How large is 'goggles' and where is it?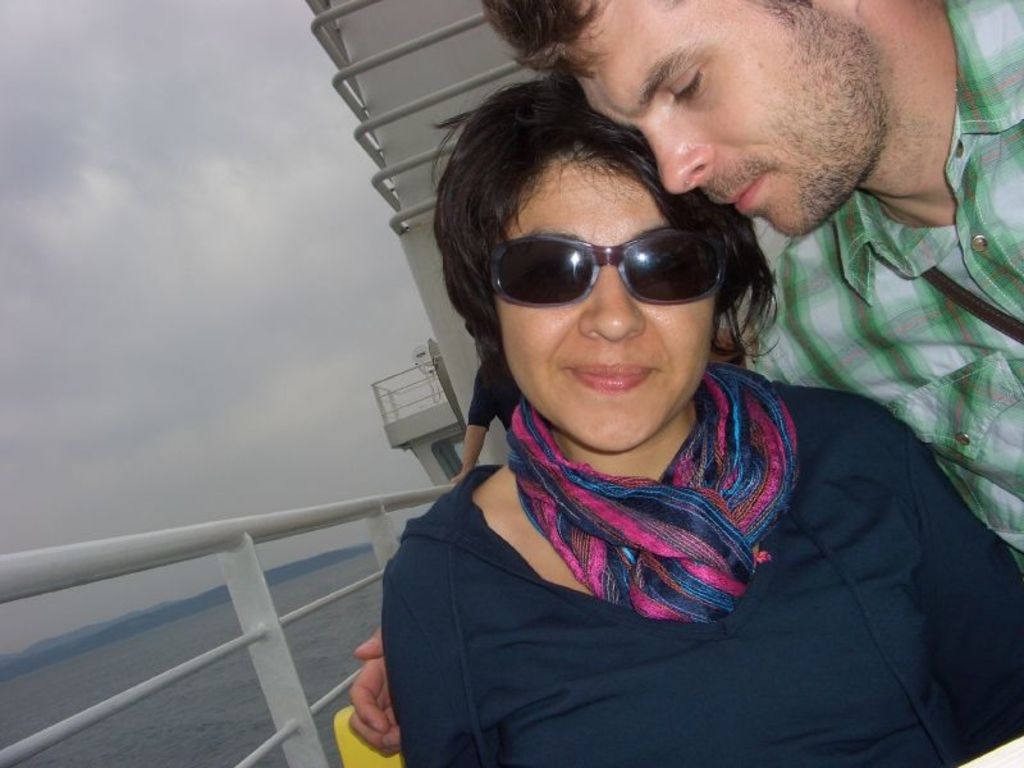
Bounding box: locate(488, 216, 754, 305).
